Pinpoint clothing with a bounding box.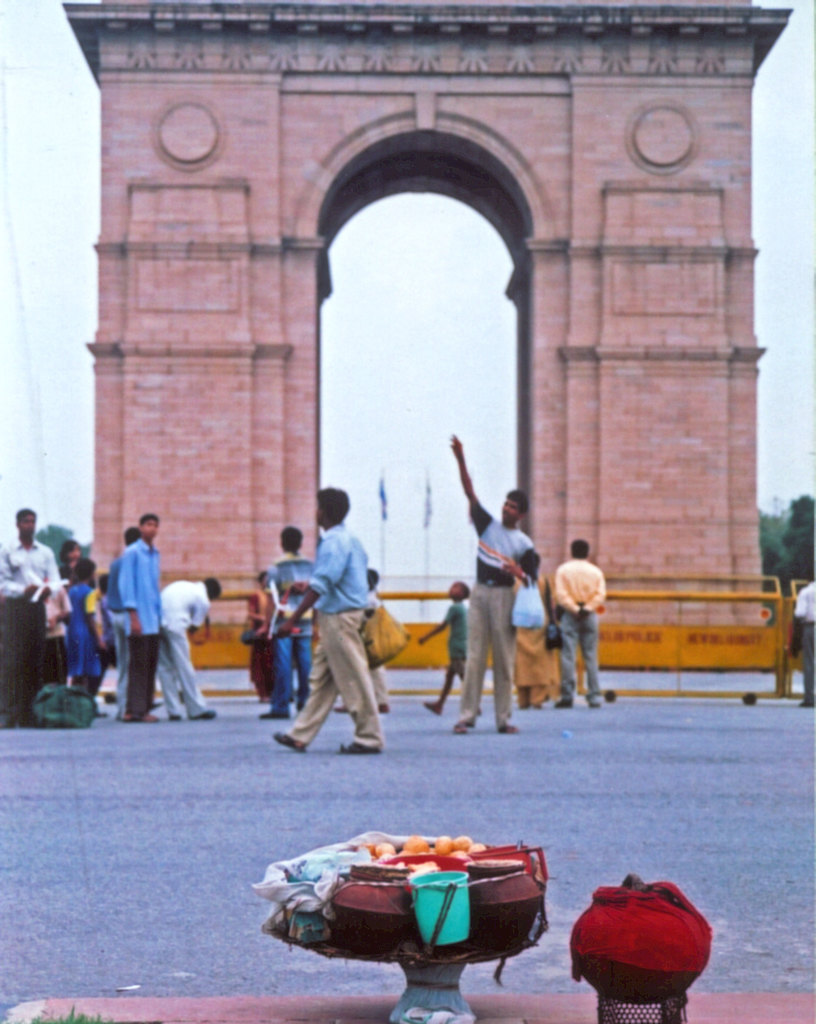
pyautogui.locateOnScreen(263, 556, 316, 715).
